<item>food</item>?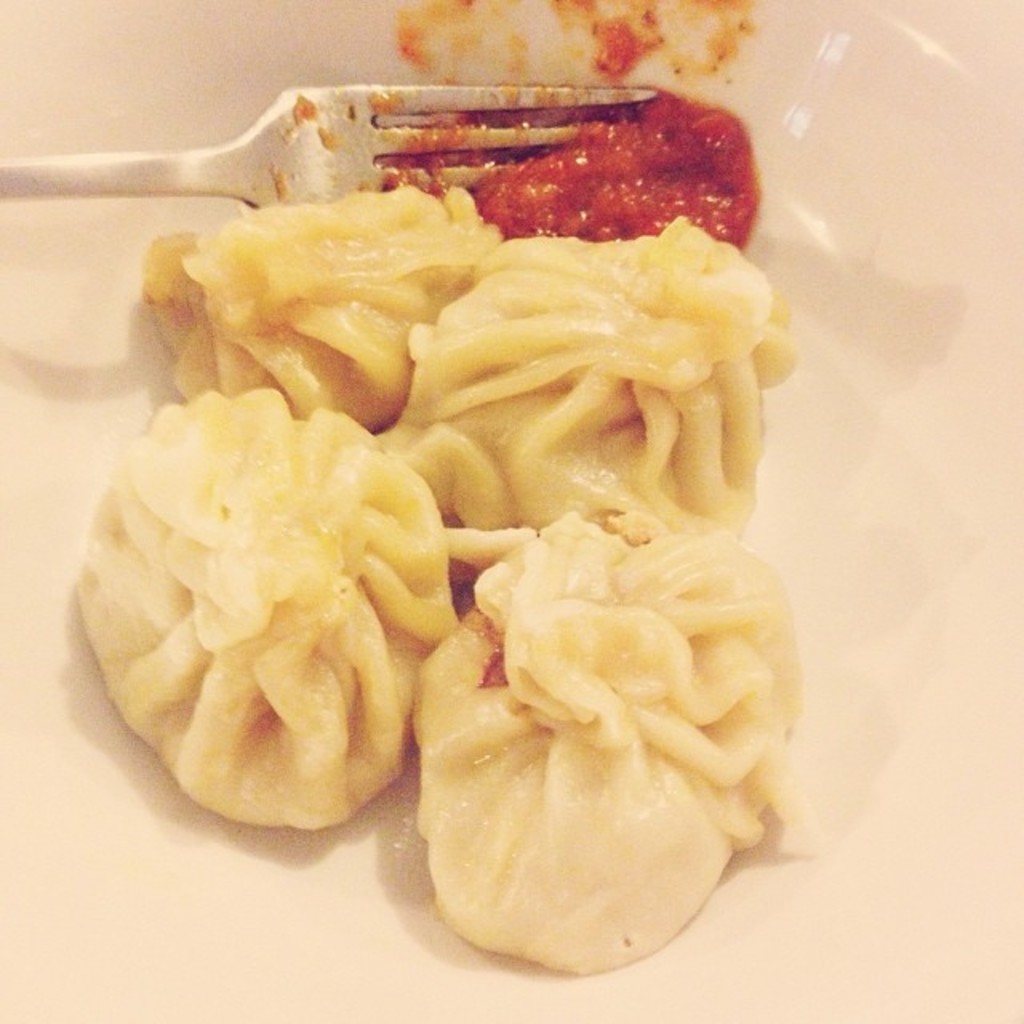
70,14,798,976
